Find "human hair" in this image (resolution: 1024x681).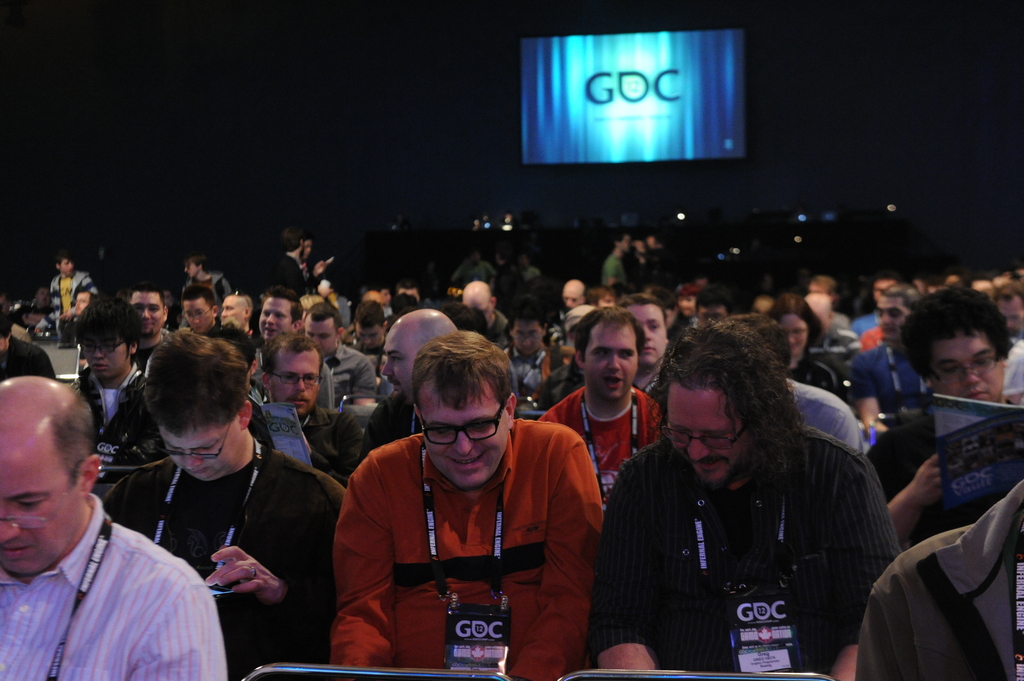
bbox=[580, 296, 644, 362].
